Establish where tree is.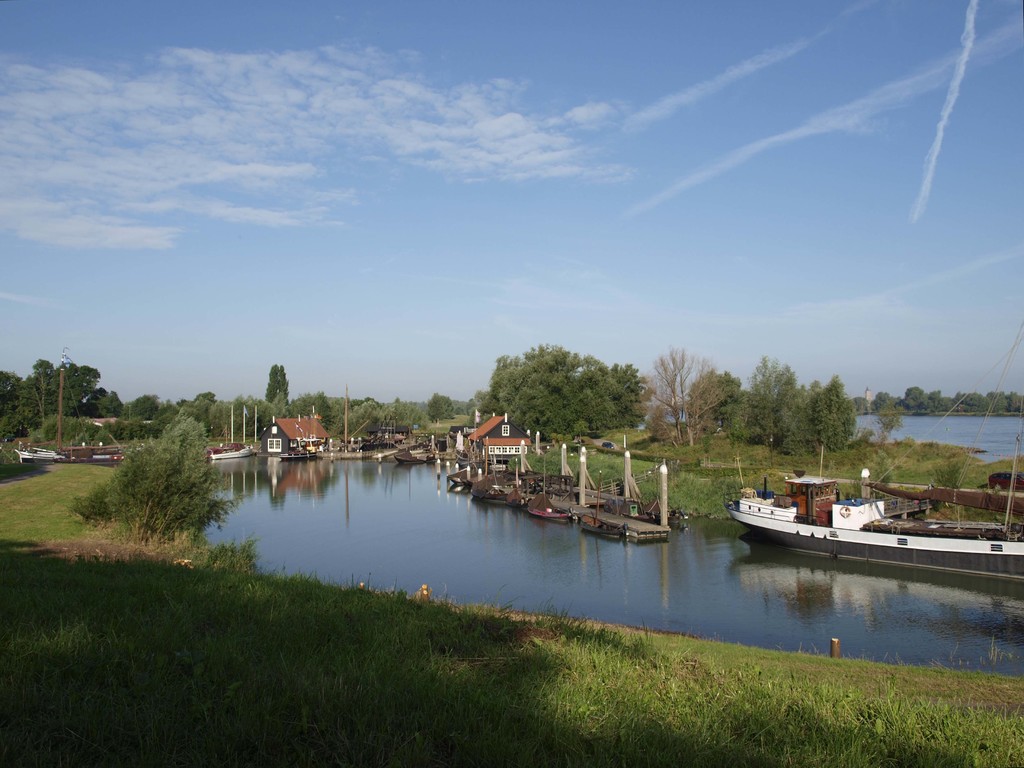
Established at bbox=(83, 380, 135, 424).
